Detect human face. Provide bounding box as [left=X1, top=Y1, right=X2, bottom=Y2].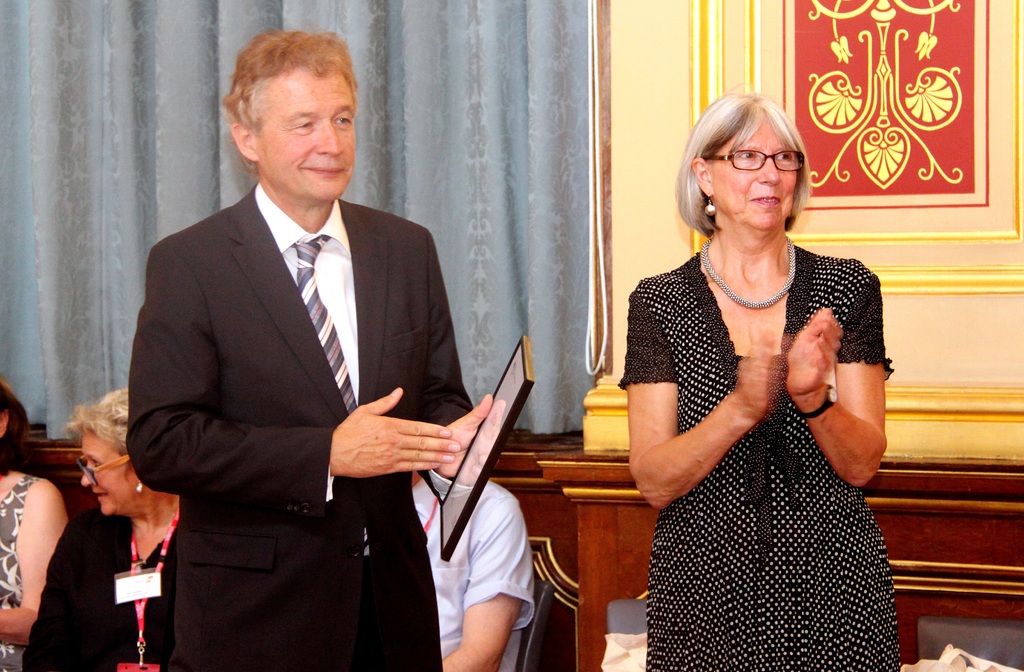
[left=255, top=63, right=356, bottom=202].
